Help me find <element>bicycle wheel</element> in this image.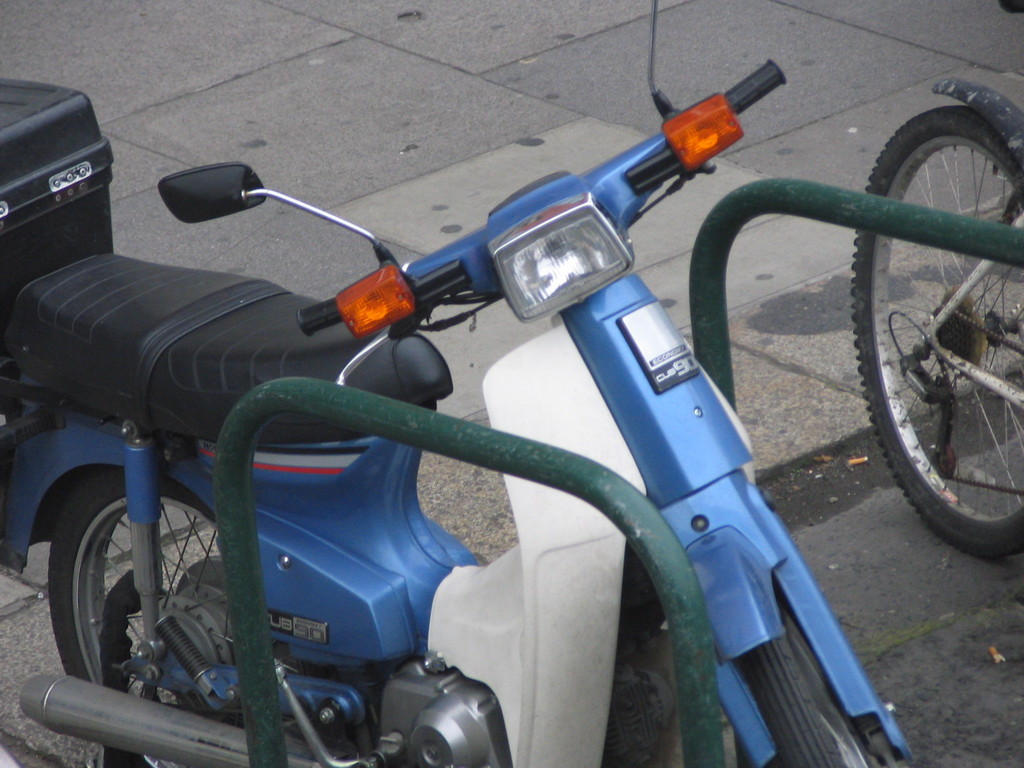
Found it: left=849, top=102, right=1023, bottom=564.
